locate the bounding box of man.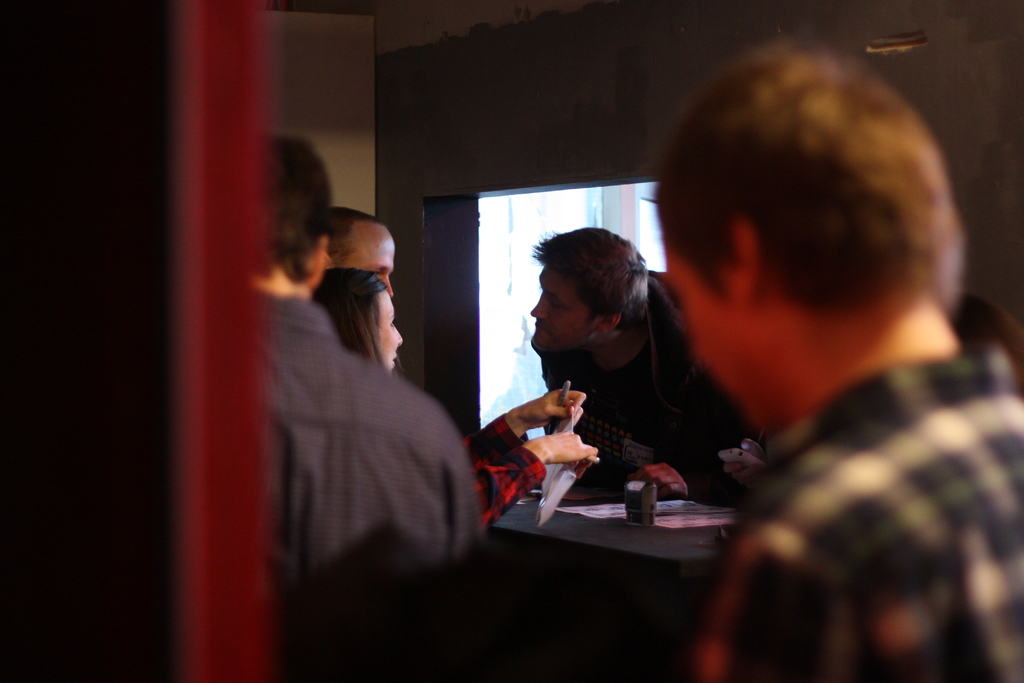
Bounding box: bbox(327, 199, 397, 300).
